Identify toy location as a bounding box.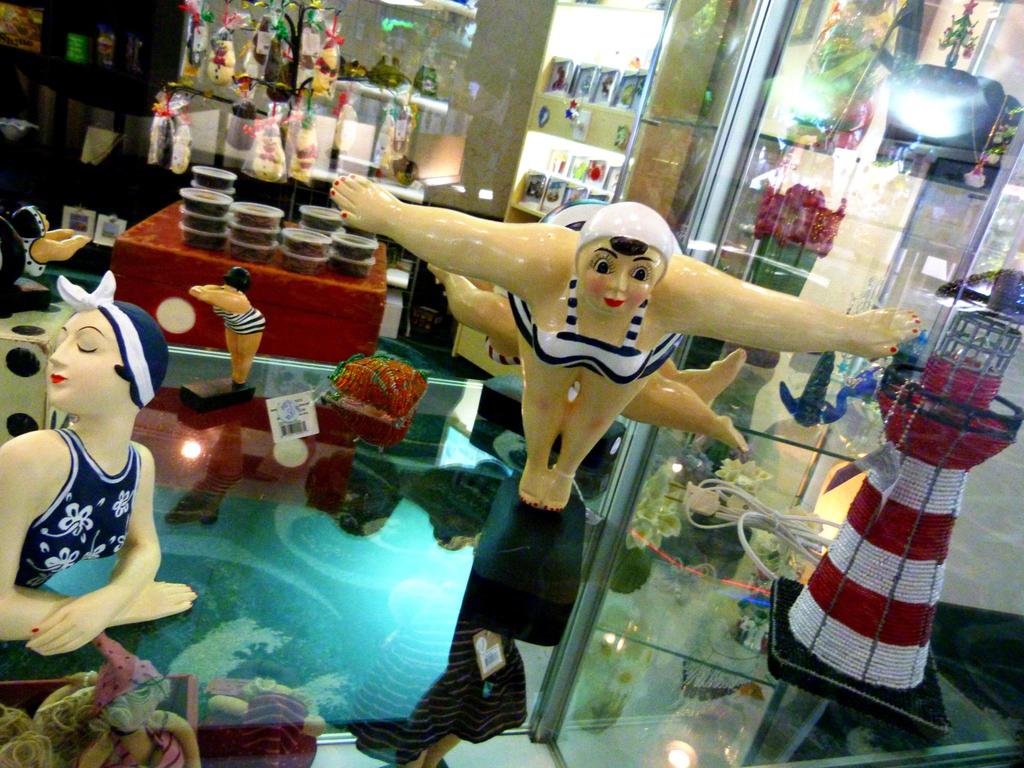
BBox(428, 267, 748, 452).
